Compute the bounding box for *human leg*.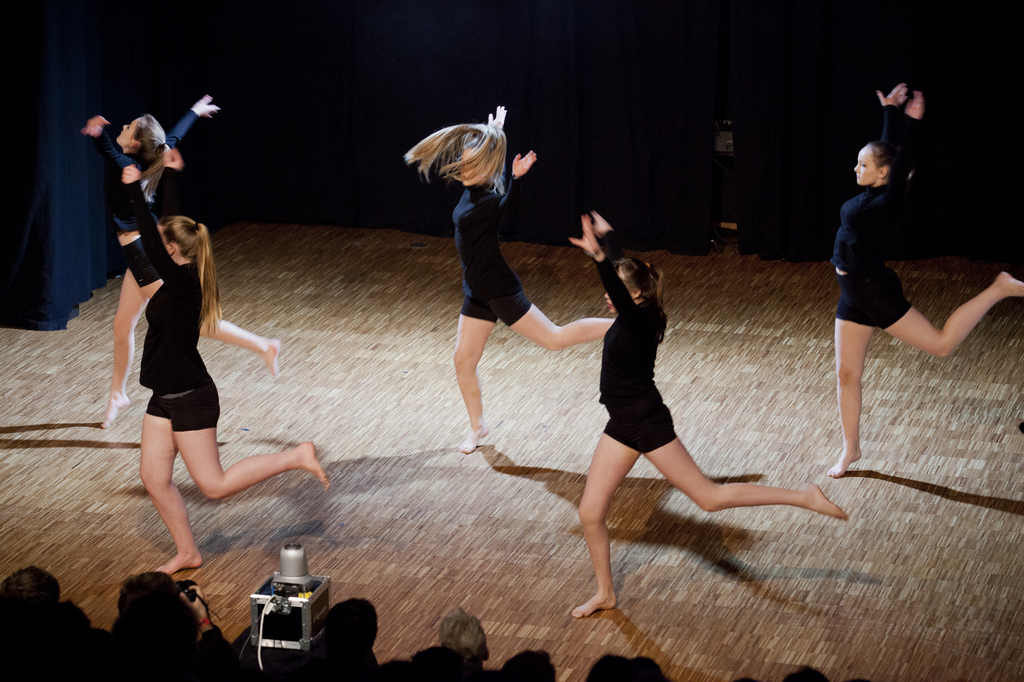
166/386/328/489.
